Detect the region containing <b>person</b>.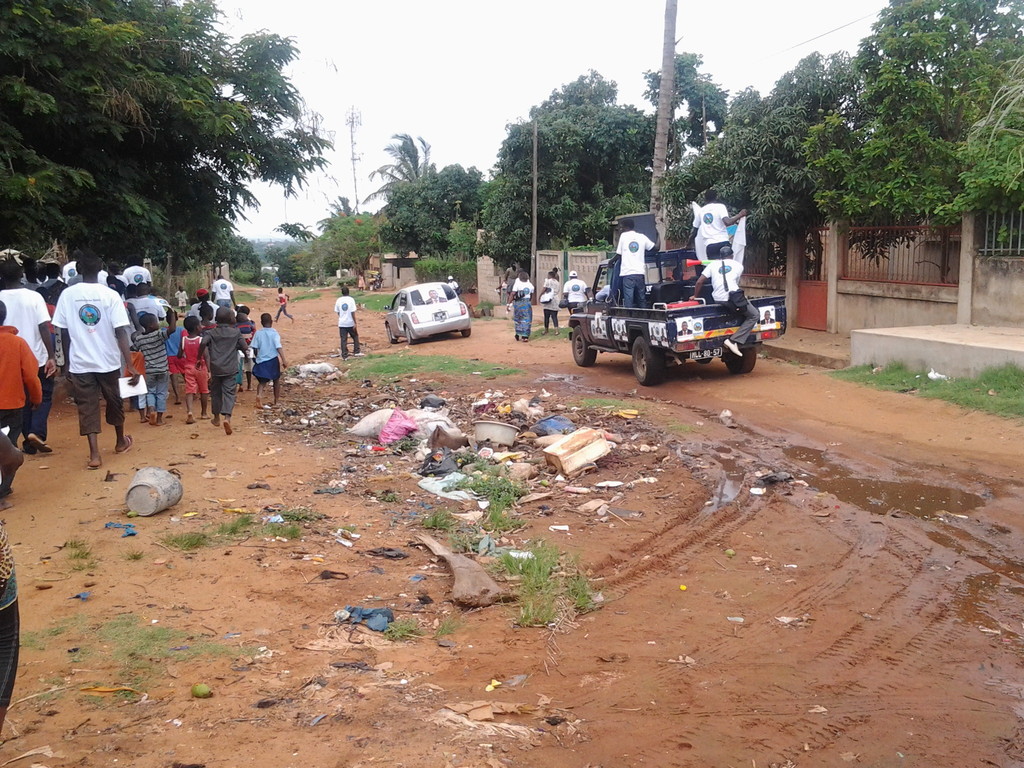
left=551, top=267, right=560, bottom=278.
